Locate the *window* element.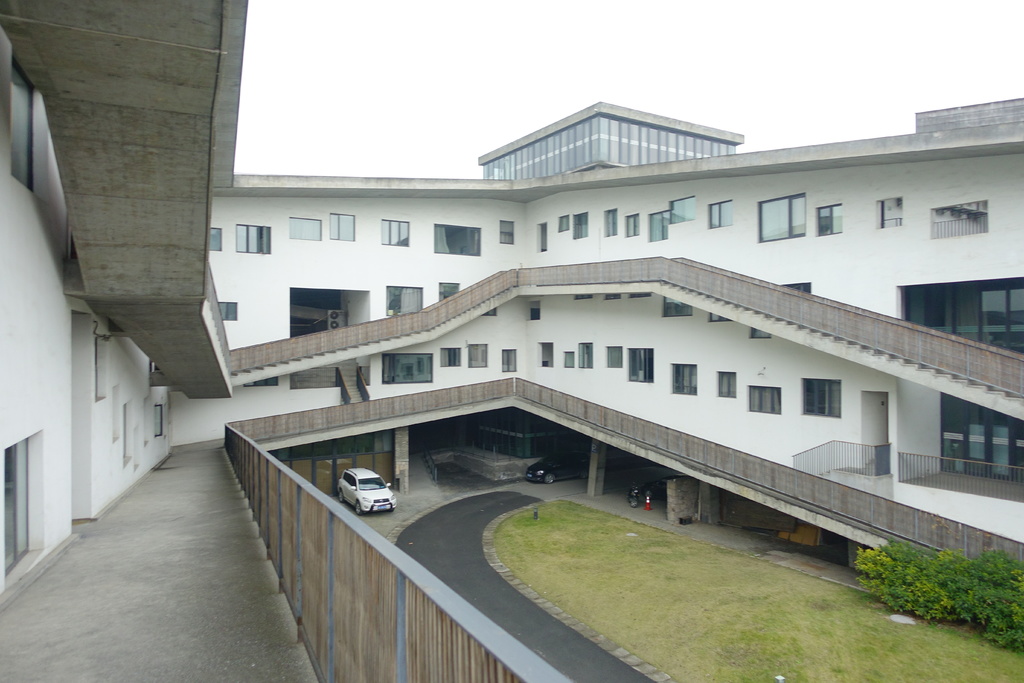
Element bbox: 717/370/735/402.
